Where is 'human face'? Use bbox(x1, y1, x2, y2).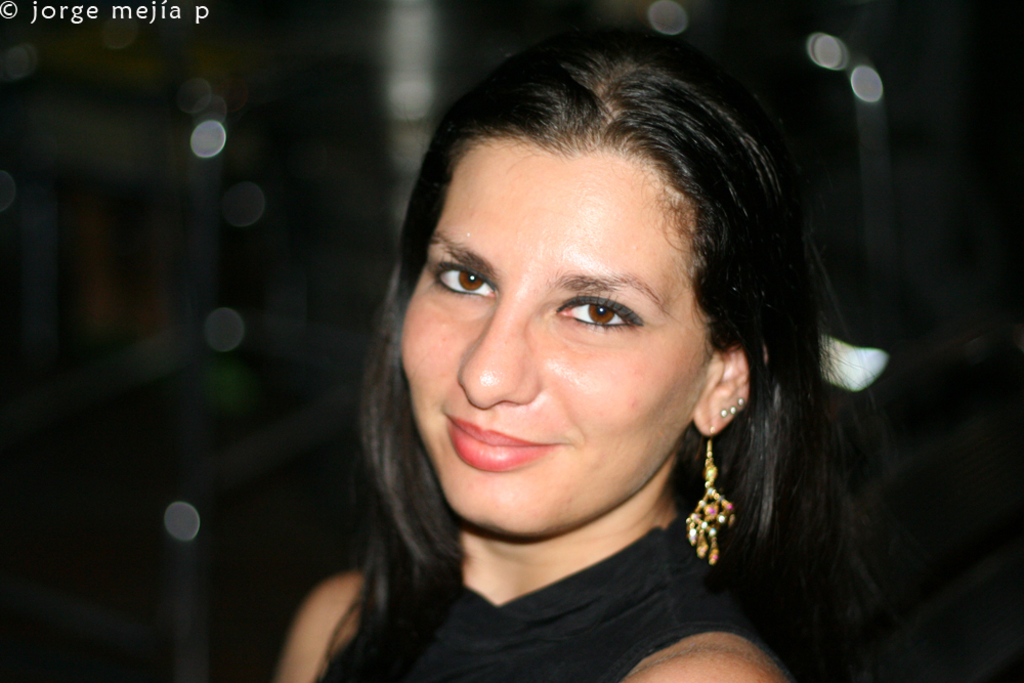
bbox(393, 141, 716, 535).
